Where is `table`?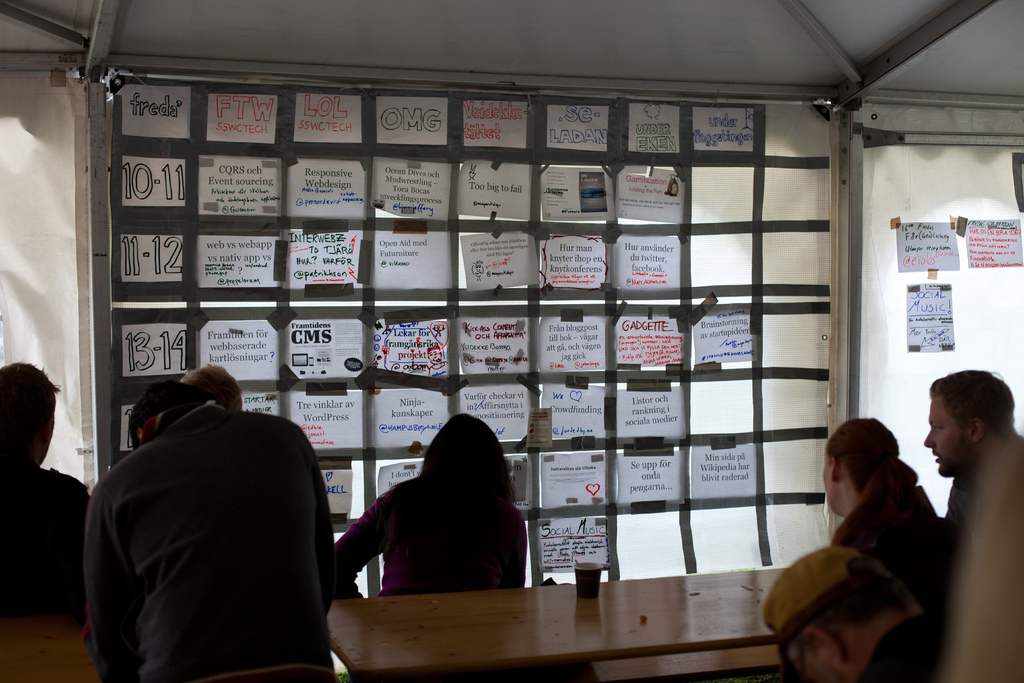
363, 566, 781, 675.
